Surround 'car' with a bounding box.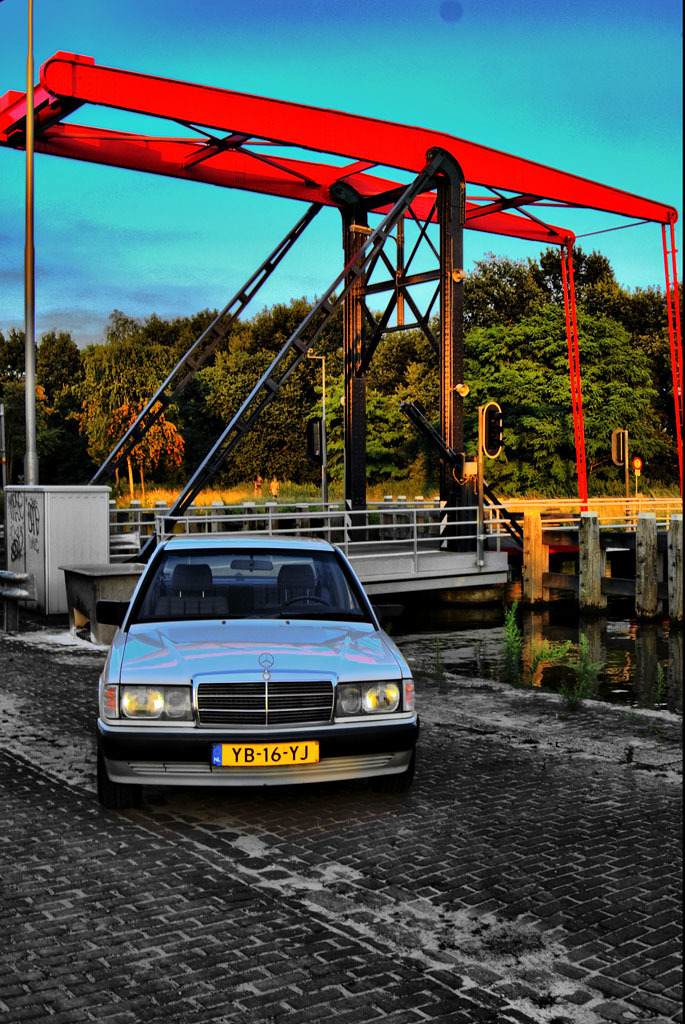
(91,535,423,807).
